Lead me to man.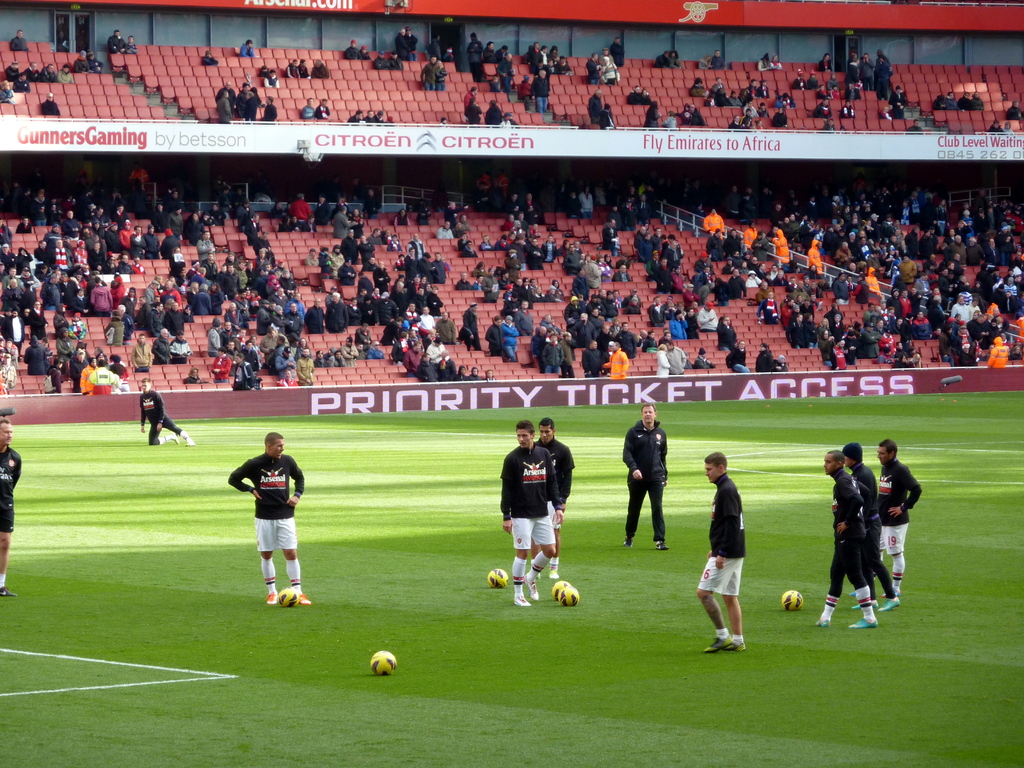
Lead to <region>623, 403, 668, 549</region>.
